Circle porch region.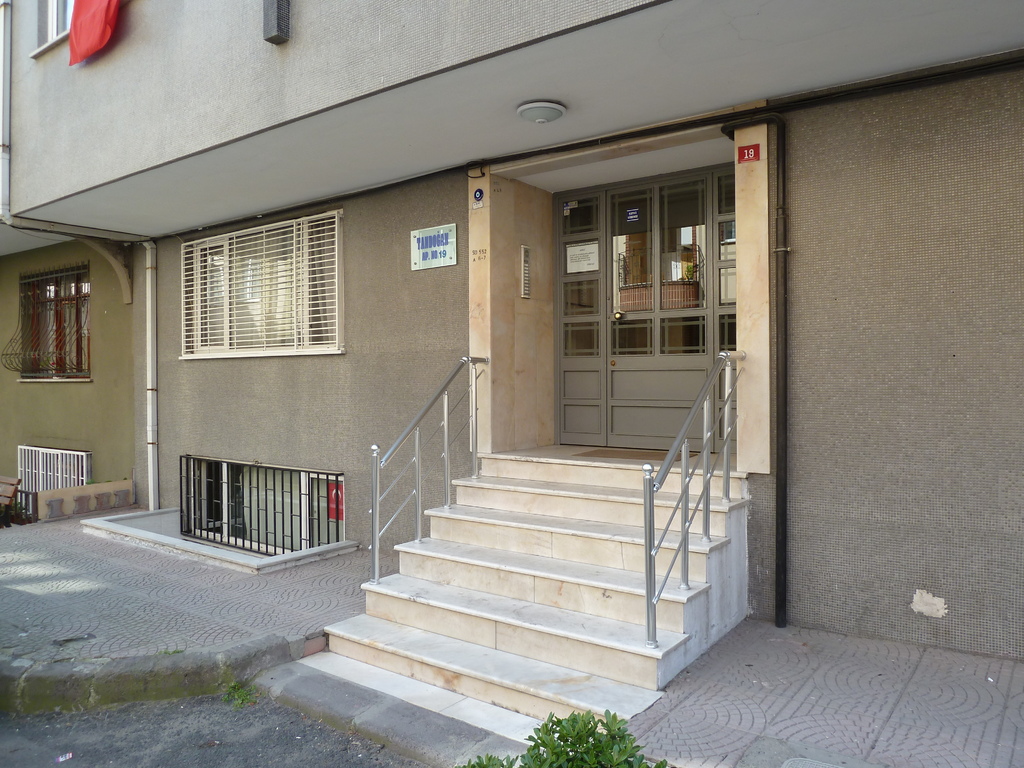
Region: l=316, t=344, r=768, b=753.
